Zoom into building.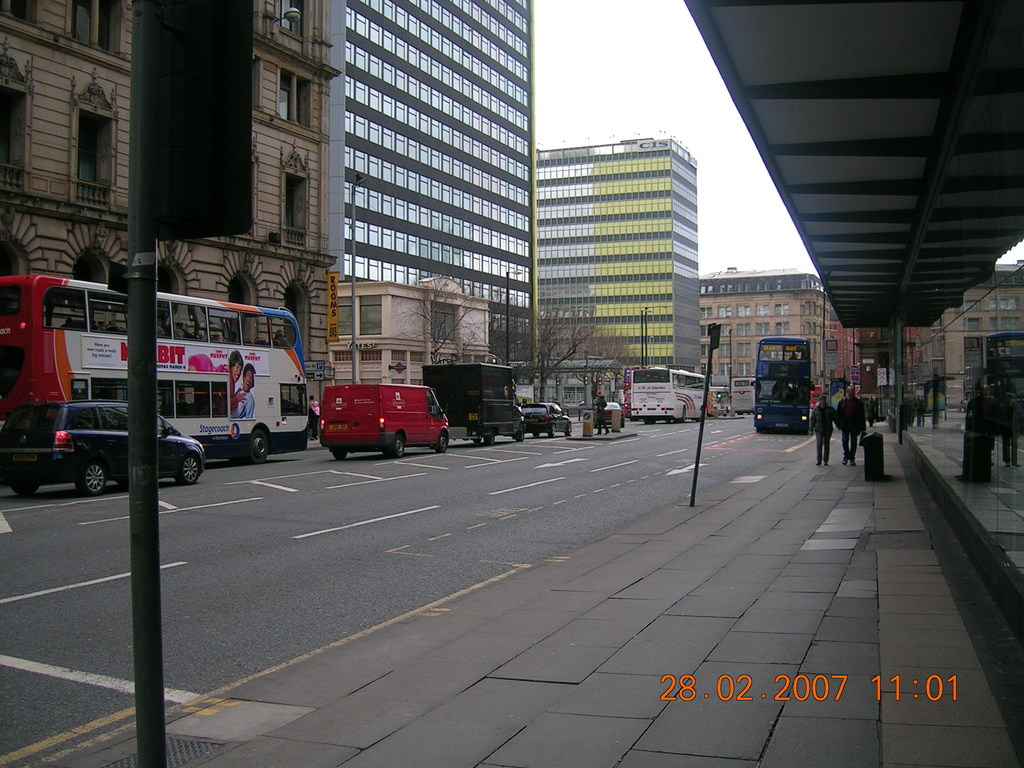
Zoom target: crop(532, 135, 700, 374).
